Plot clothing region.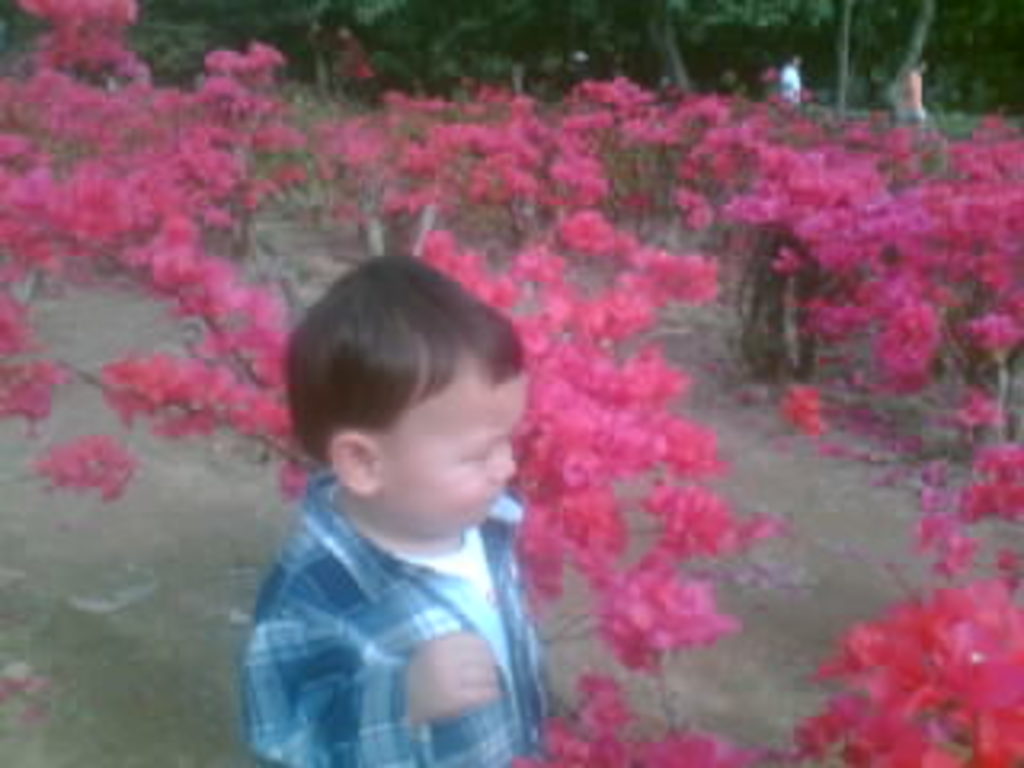
Plotted at [x1=234, y1=467, x2=560, y2=765].
